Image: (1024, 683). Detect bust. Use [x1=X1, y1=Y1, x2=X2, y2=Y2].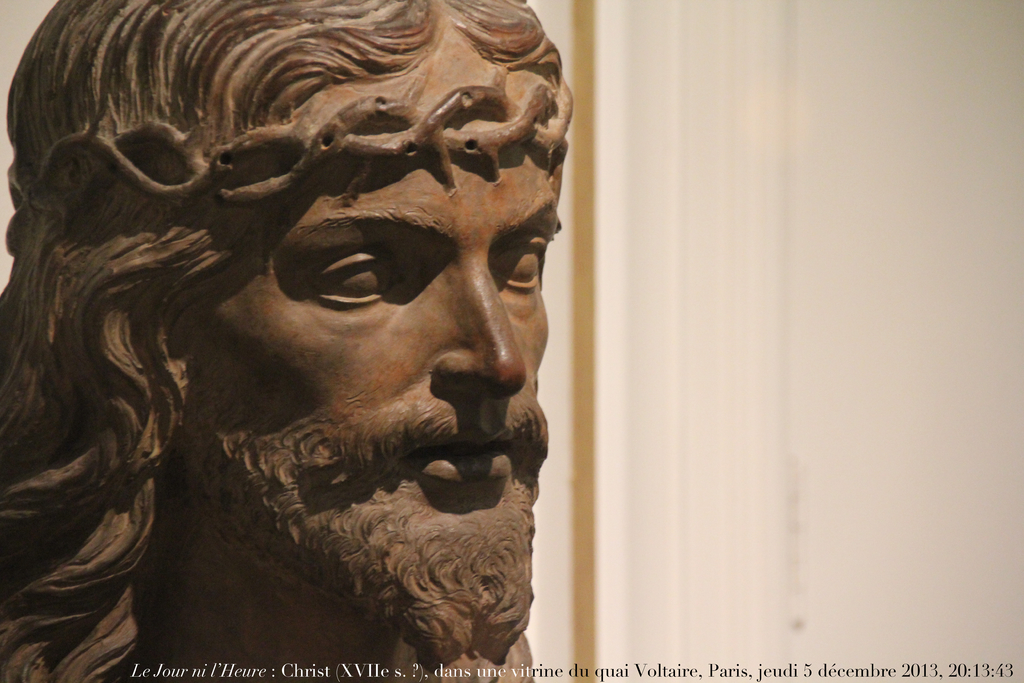
[x1=0, y1=0, x2=605, y2=682].
